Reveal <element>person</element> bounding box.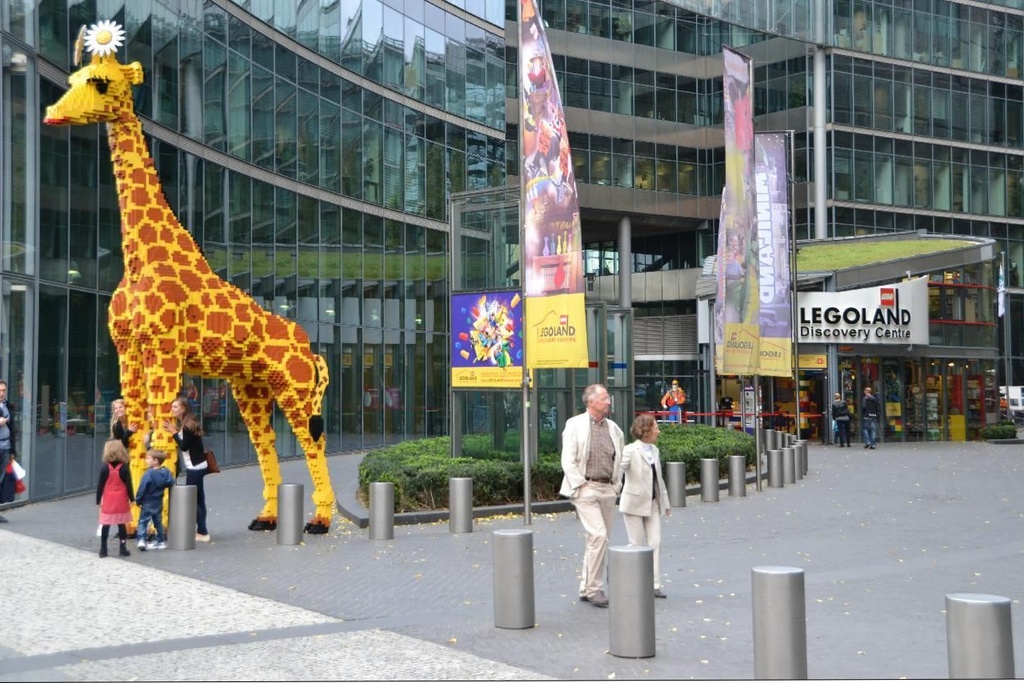
Revealed: 556/384/621/608.
